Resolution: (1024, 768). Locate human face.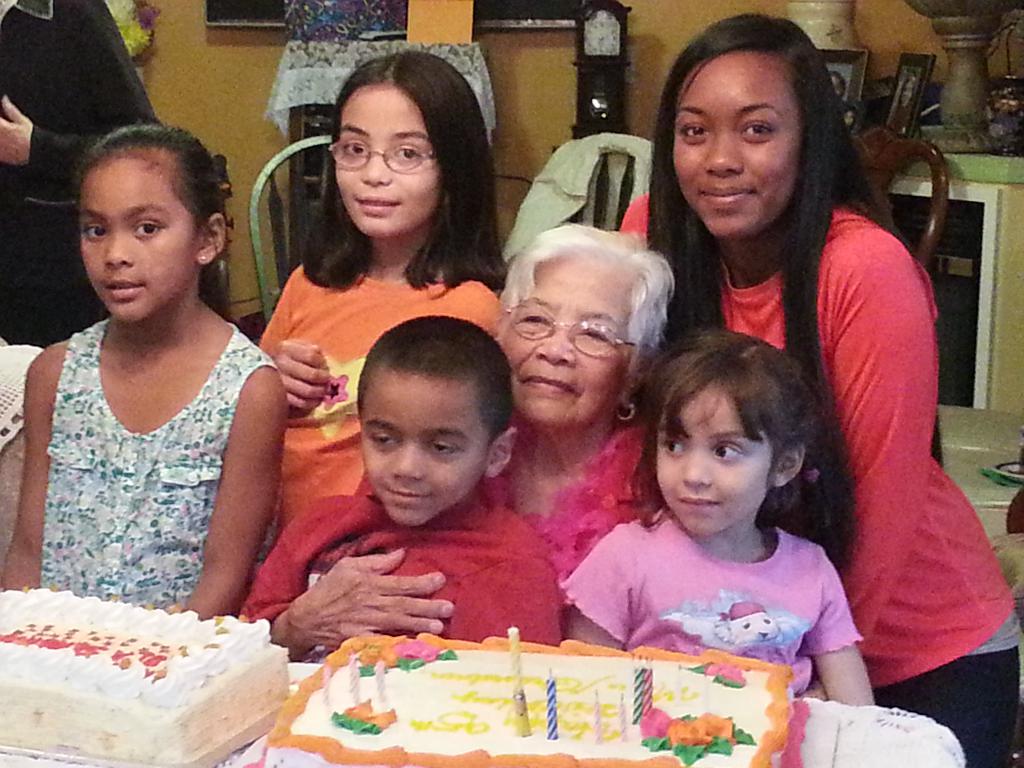
{"left": 334, "top": 83, "right": 439, "bottom": 241}.
